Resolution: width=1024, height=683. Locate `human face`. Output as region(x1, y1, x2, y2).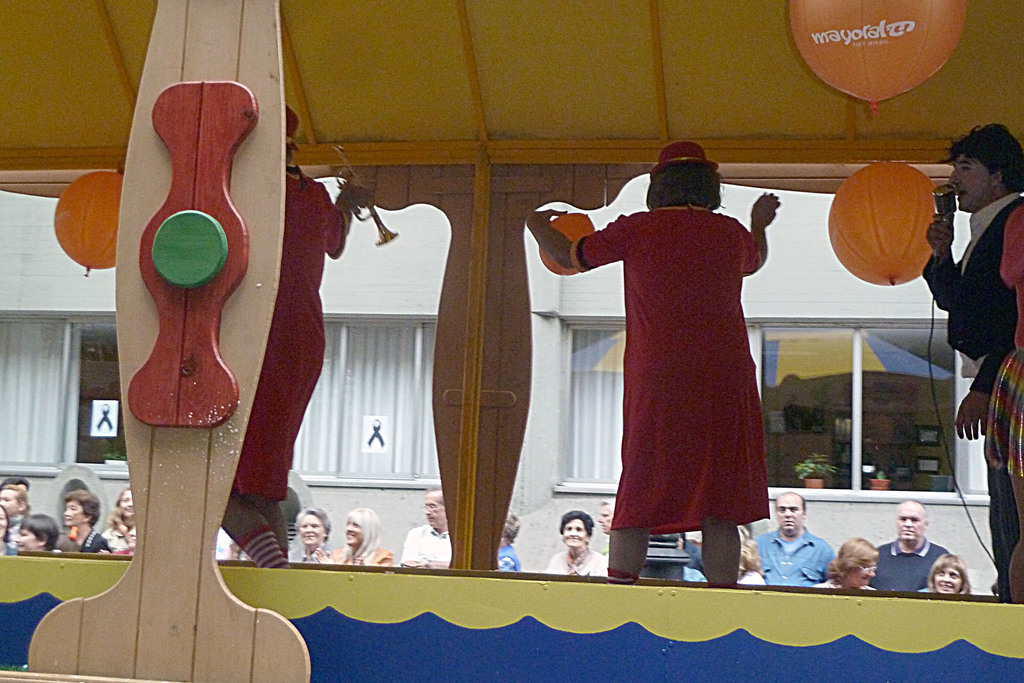
region(778, 496, 803, 534).
